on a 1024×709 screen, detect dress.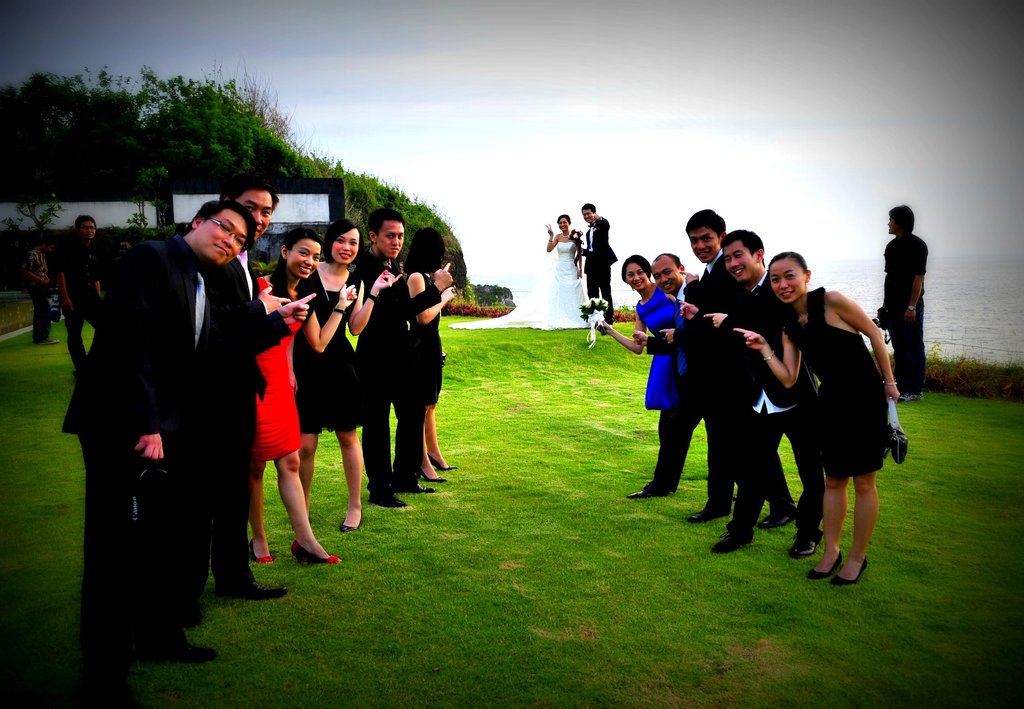
406,270,447,402.
